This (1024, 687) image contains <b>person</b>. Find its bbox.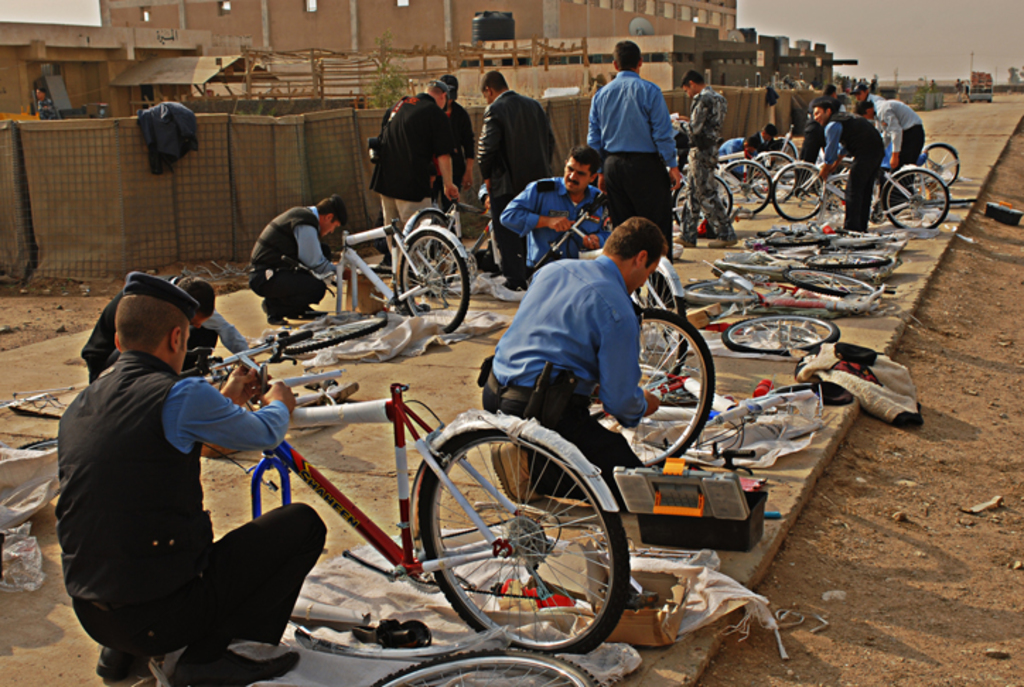
BBox(472, 59, 554, 290).
